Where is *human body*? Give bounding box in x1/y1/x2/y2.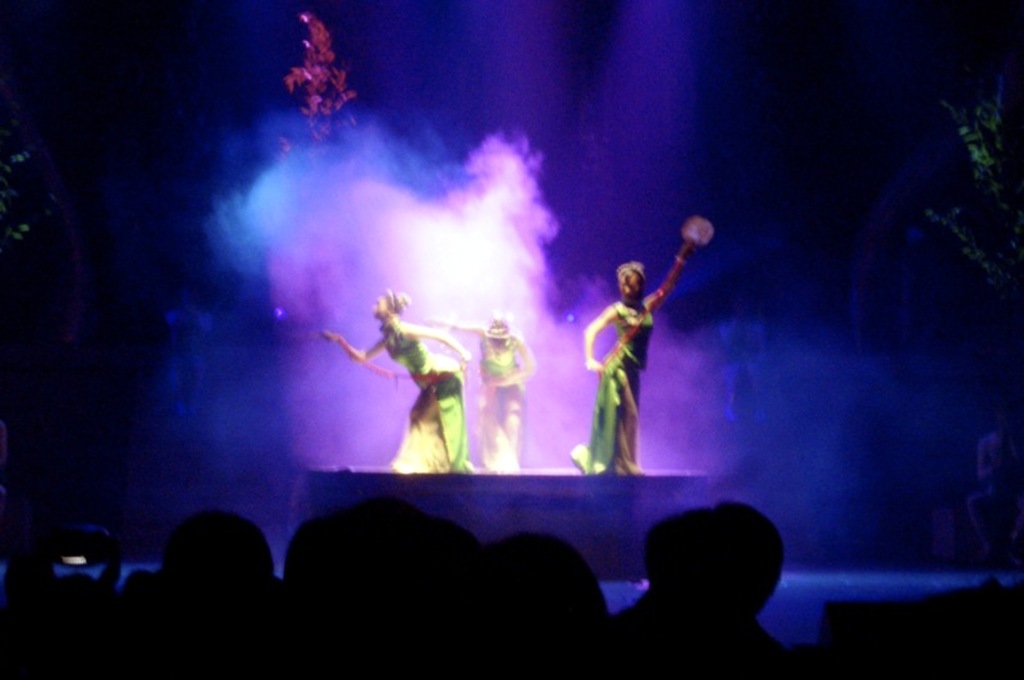
584/242/677/494.
